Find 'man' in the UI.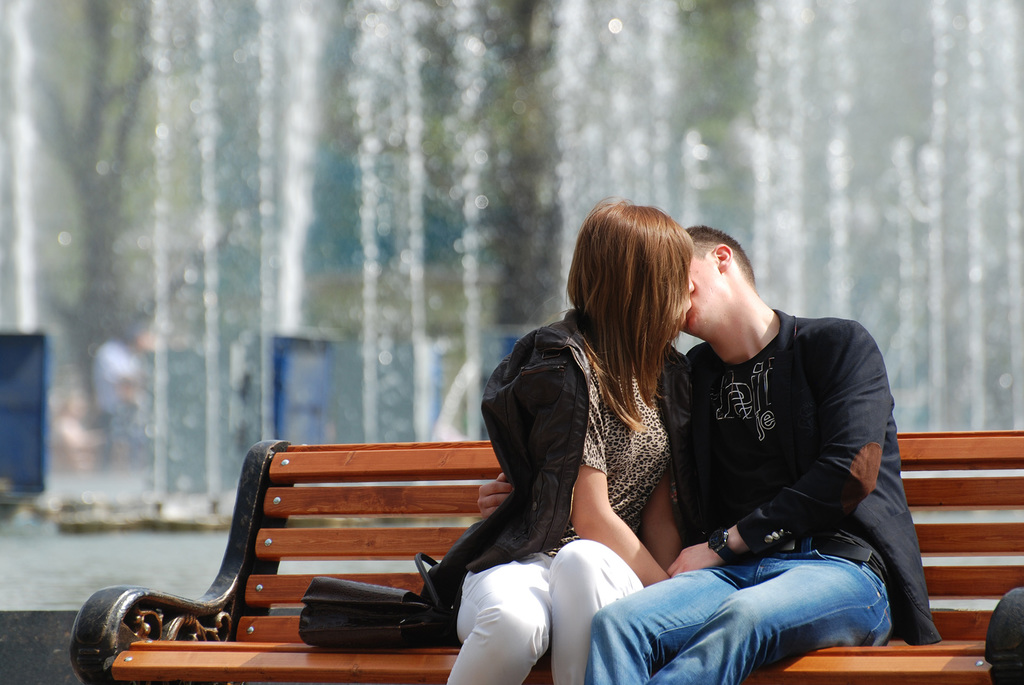
UI element at box=[596, 214, 917, 673].
